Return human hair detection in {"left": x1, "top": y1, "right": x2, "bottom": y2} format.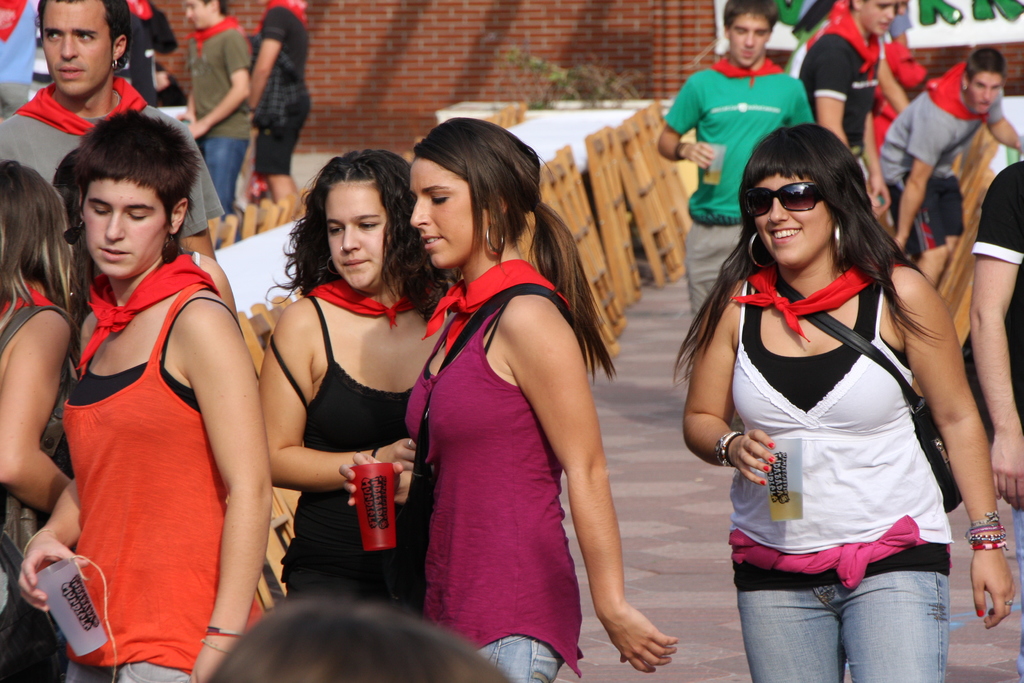
{"left": 49, "top": 147, "right": 81, "bottom": 219}.
